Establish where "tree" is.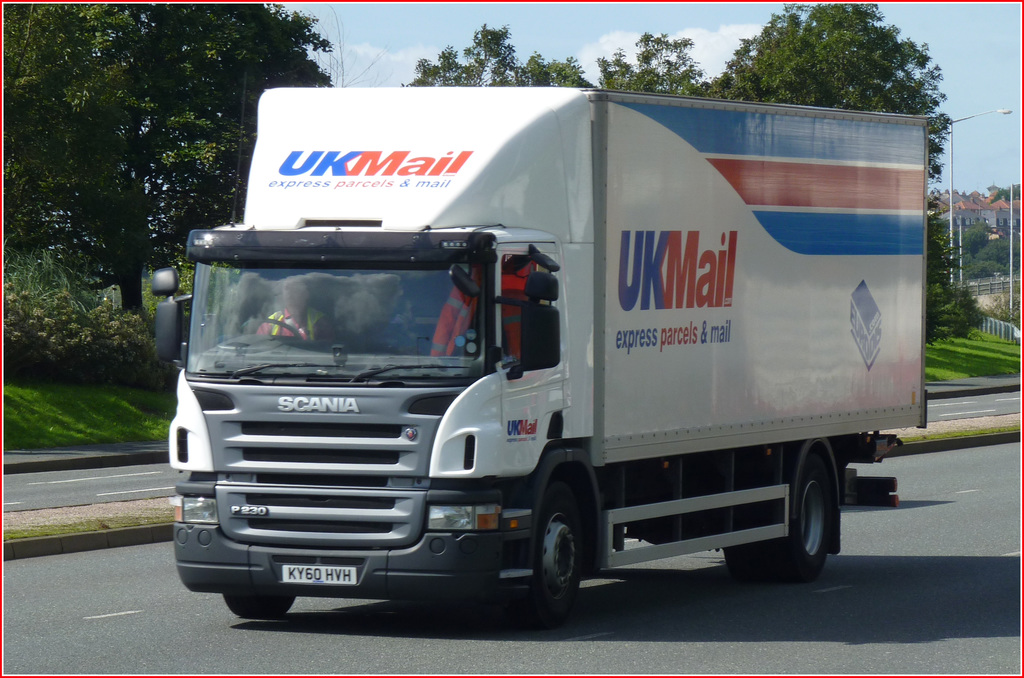
Established at <region>703, 0, 954, 291</region>.
